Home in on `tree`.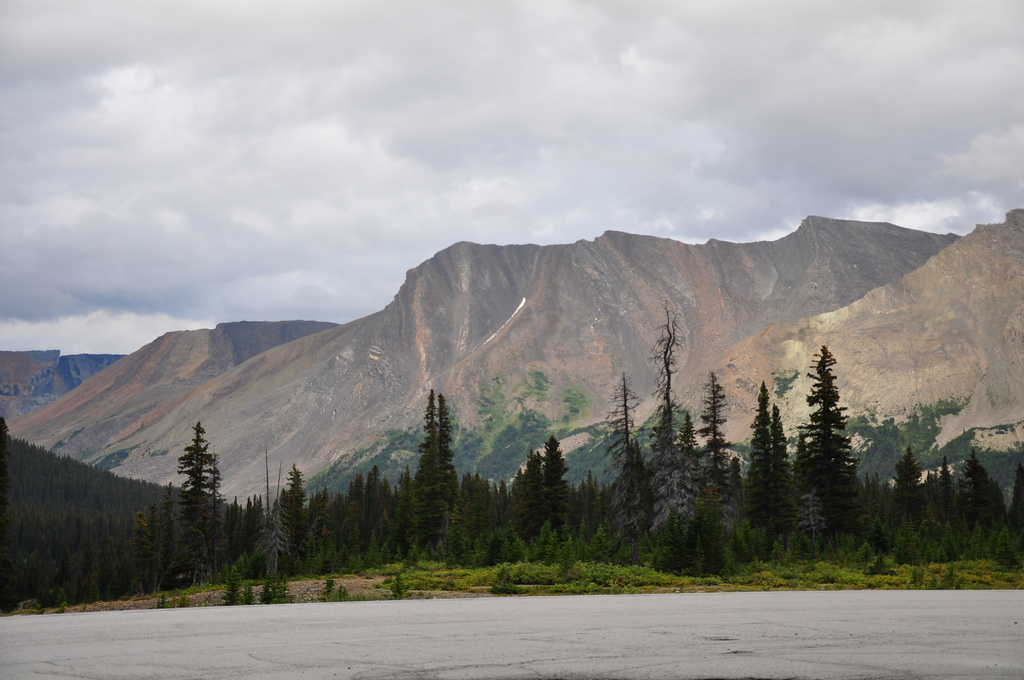
Homed in at [x1=99, y1=512, x2=123, y2=583].
